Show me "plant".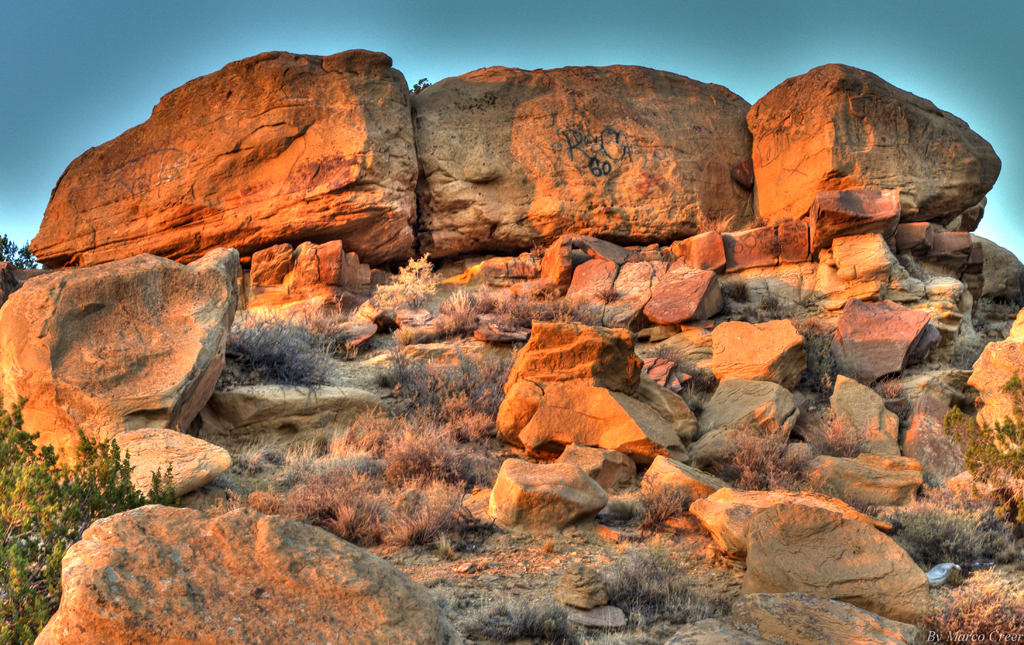
"plant" is here: <box>886,500,985,589</box>.
